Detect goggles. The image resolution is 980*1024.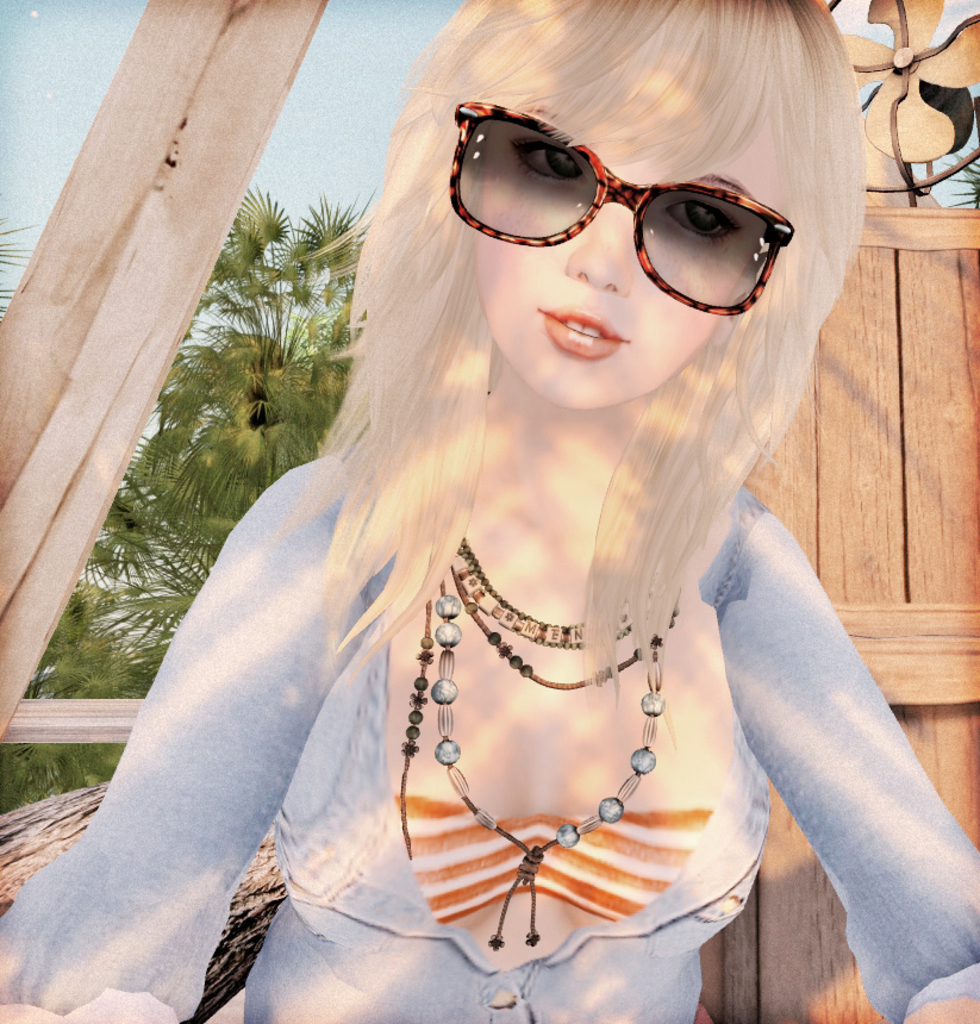
(left=443, top=113, right=810, bottom=289).
